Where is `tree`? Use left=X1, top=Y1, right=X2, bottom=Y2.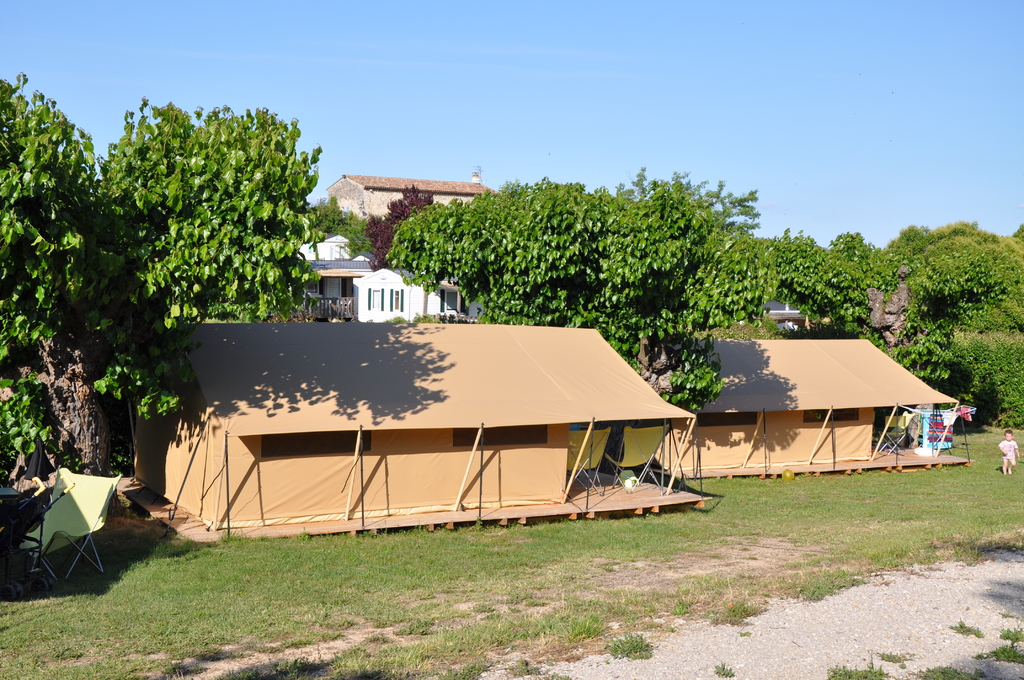
left=0, top=71, right=138, bottom=528.
